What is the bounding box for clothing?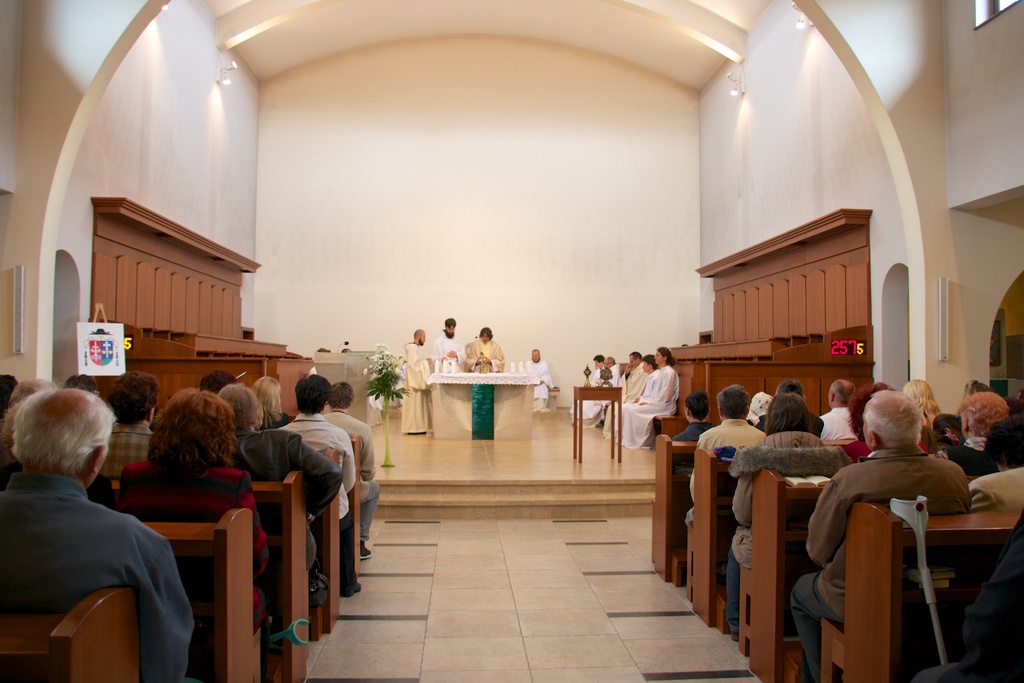
{"left": 104, "top": 467, "right": 270, "bottom": 635}.
